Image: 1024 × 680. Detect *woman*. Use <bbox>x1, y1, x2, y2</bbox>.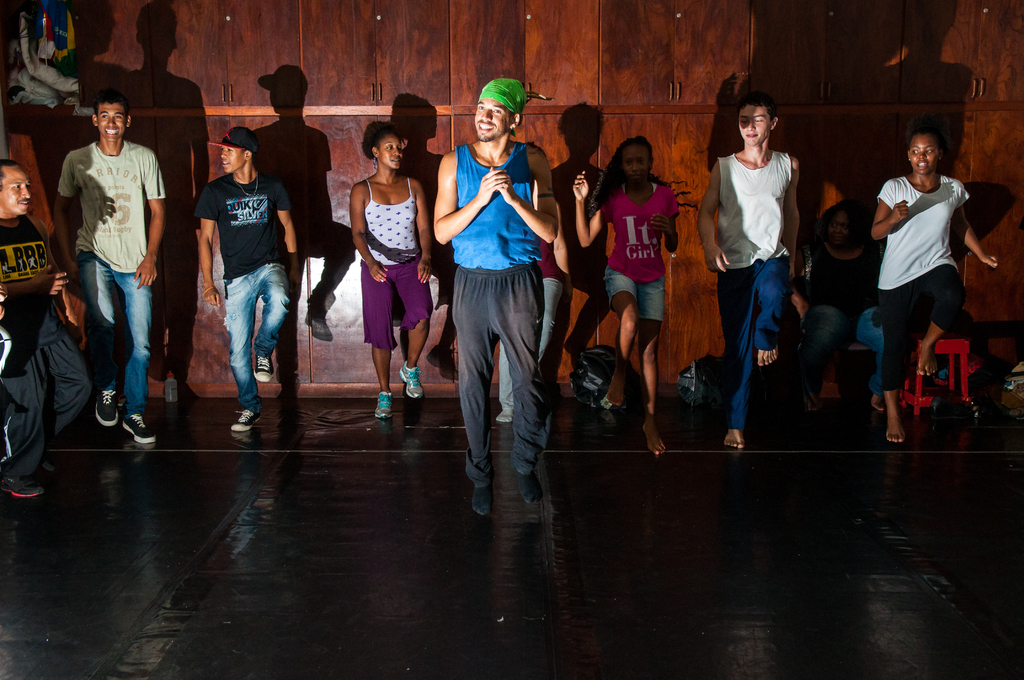
<bbox>352, 124, 431, 416</bbox>.
